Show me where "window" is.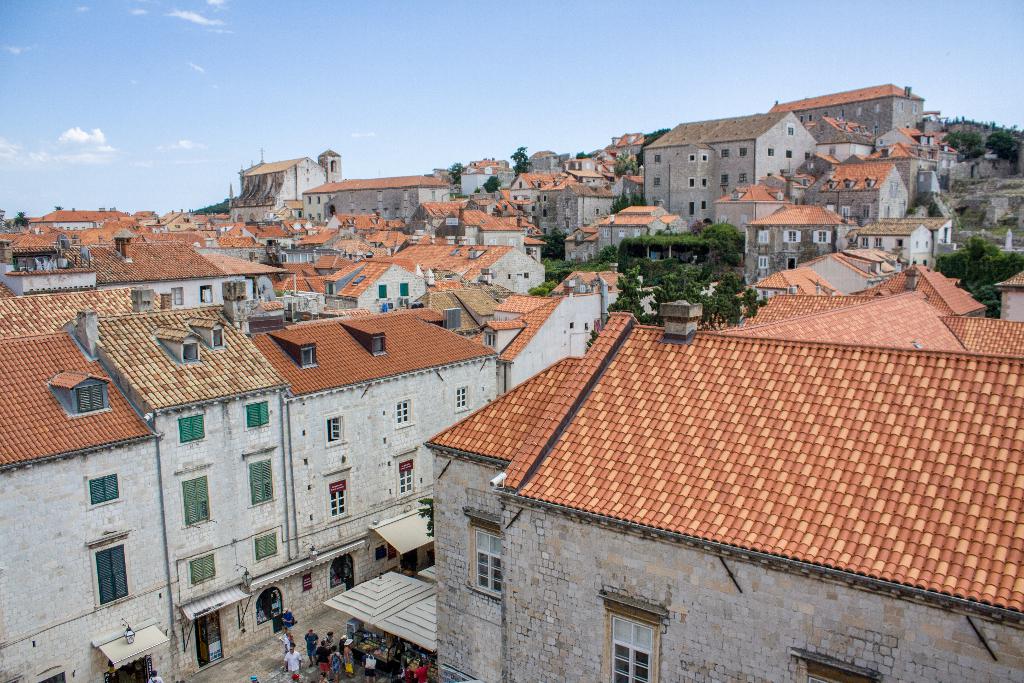
"window" is at <box>598,595,650,682</box>.
